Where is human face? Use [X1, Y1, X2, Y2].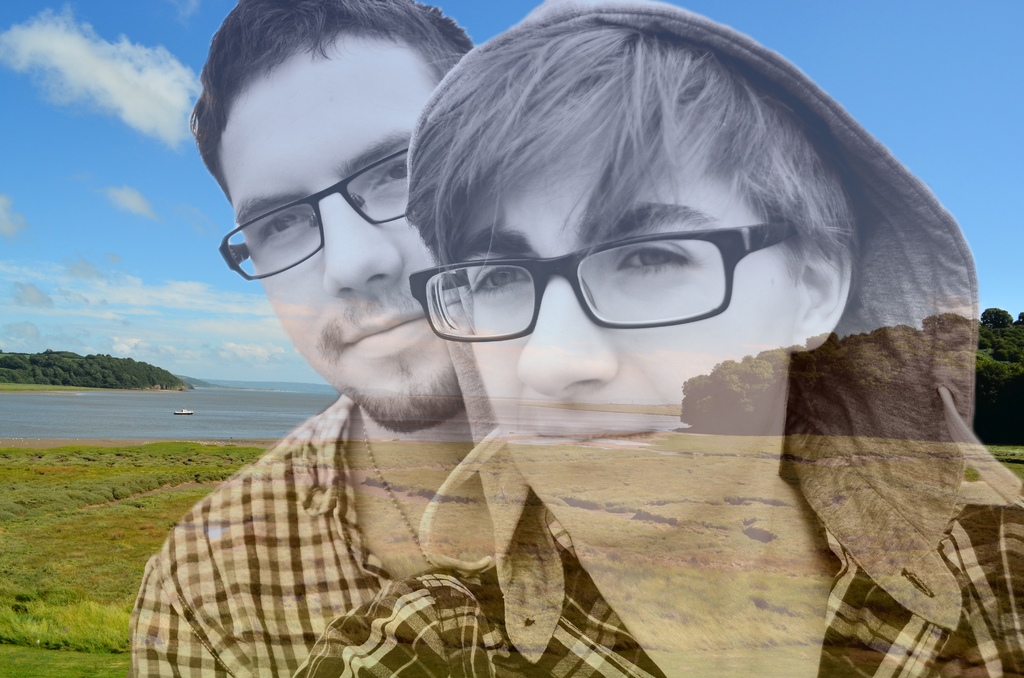
[236, 25, 446, 430].
